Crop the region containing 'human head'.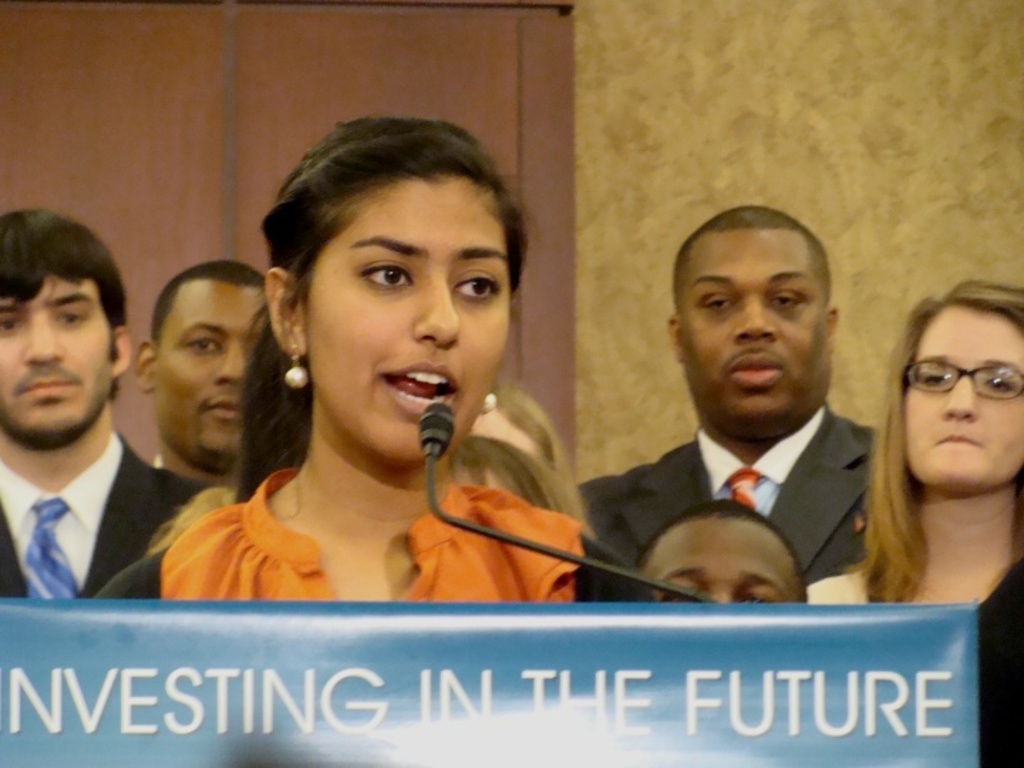
Crop region: bbox(135, 255, 270, 476).
